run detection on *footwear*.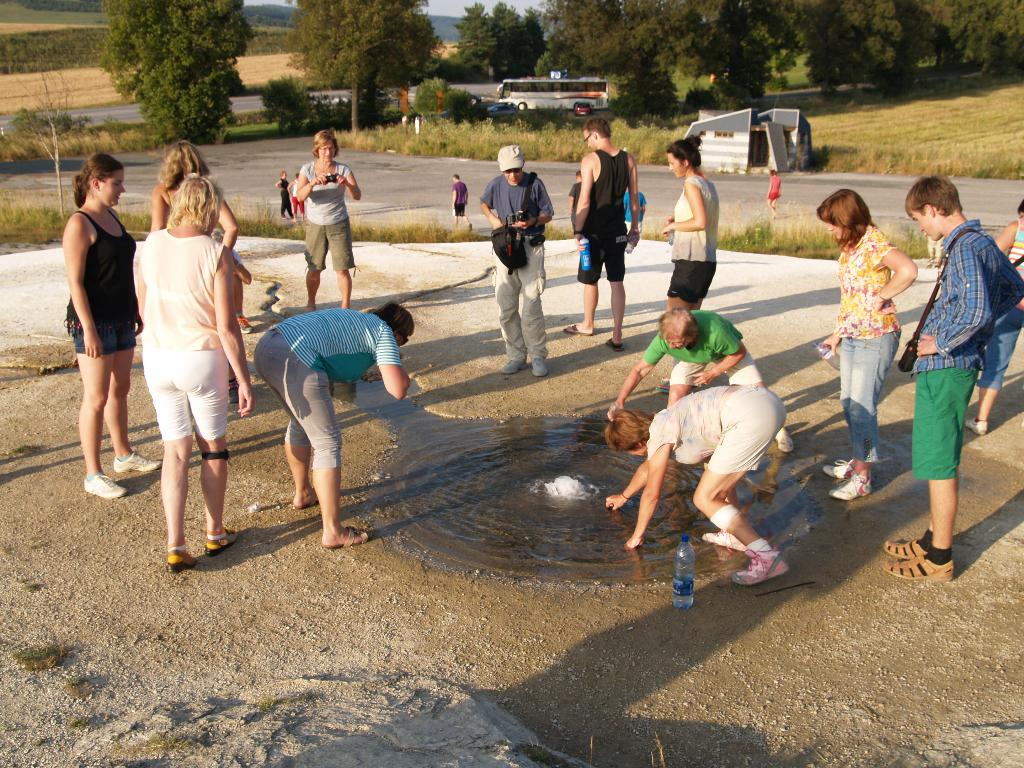
Result: [left=83, top=470, right=127, bottom=499].
